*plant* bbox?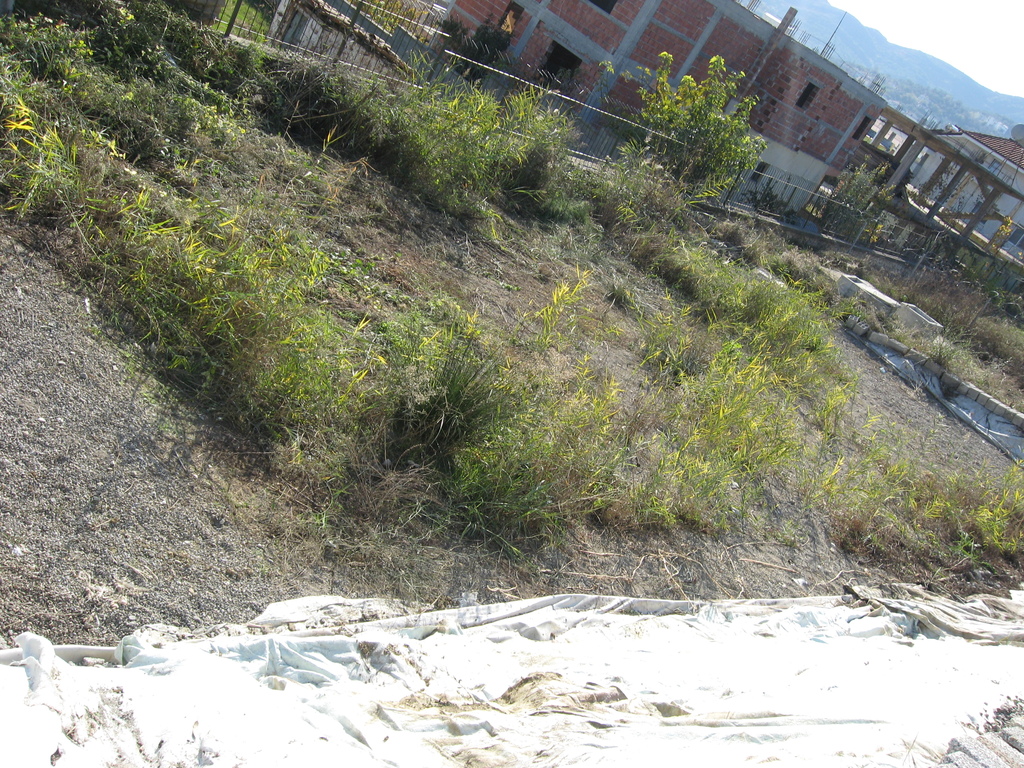
[962,212,1023,326]
